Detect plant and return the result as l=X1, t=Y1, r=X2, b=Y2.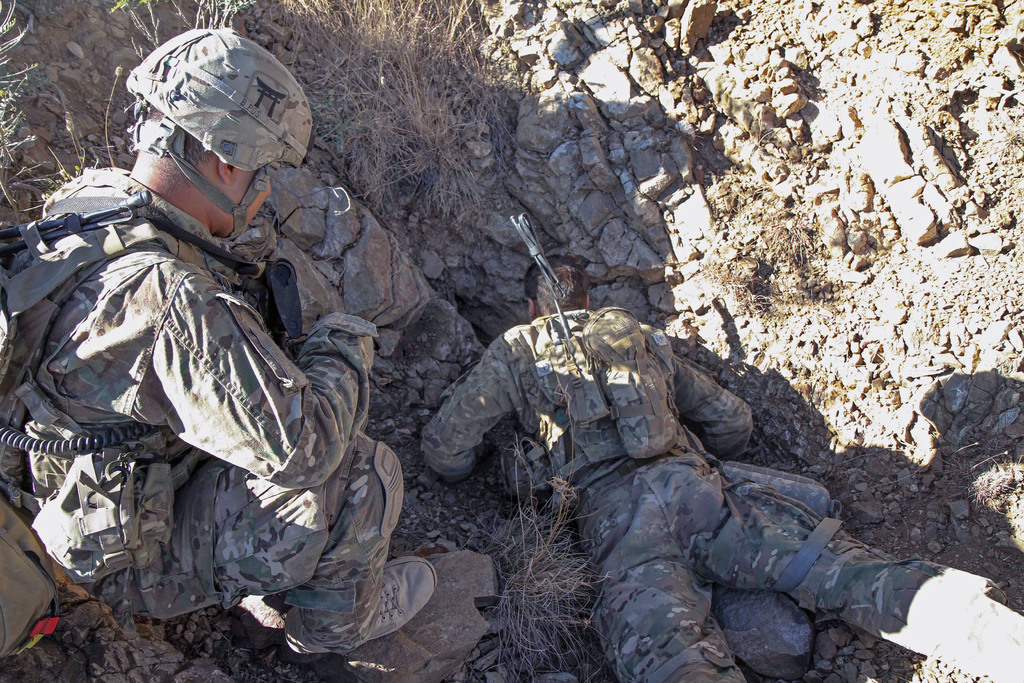
l=486, t=361, r=613, b=682.
